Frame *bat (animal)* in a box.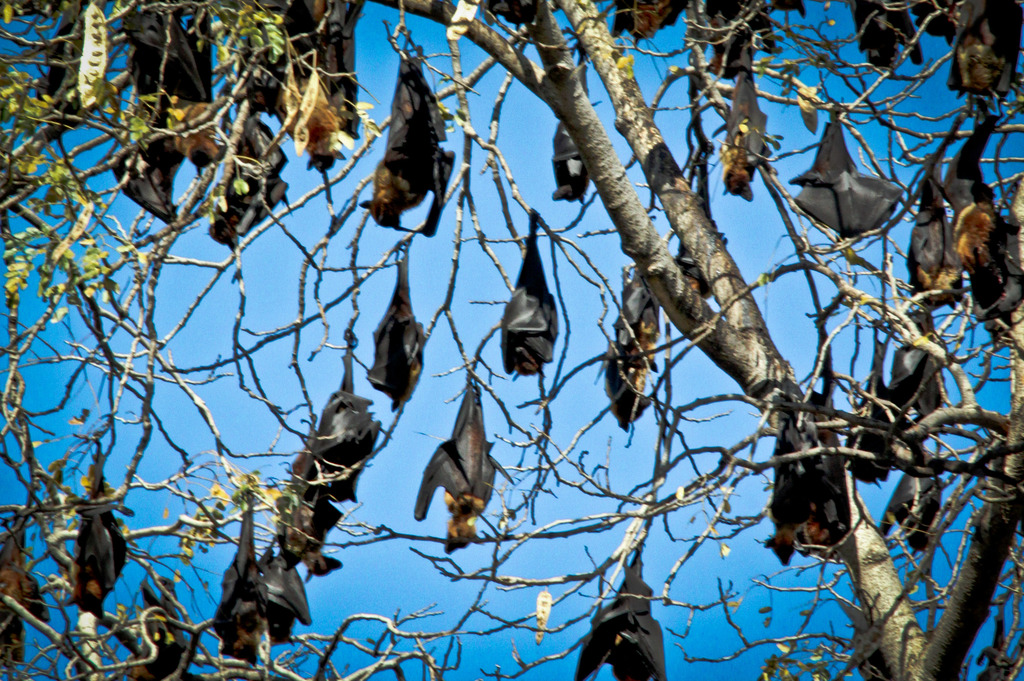
{"x1": 0, "y1": 515, "x2": 51, "y2": 671}.
